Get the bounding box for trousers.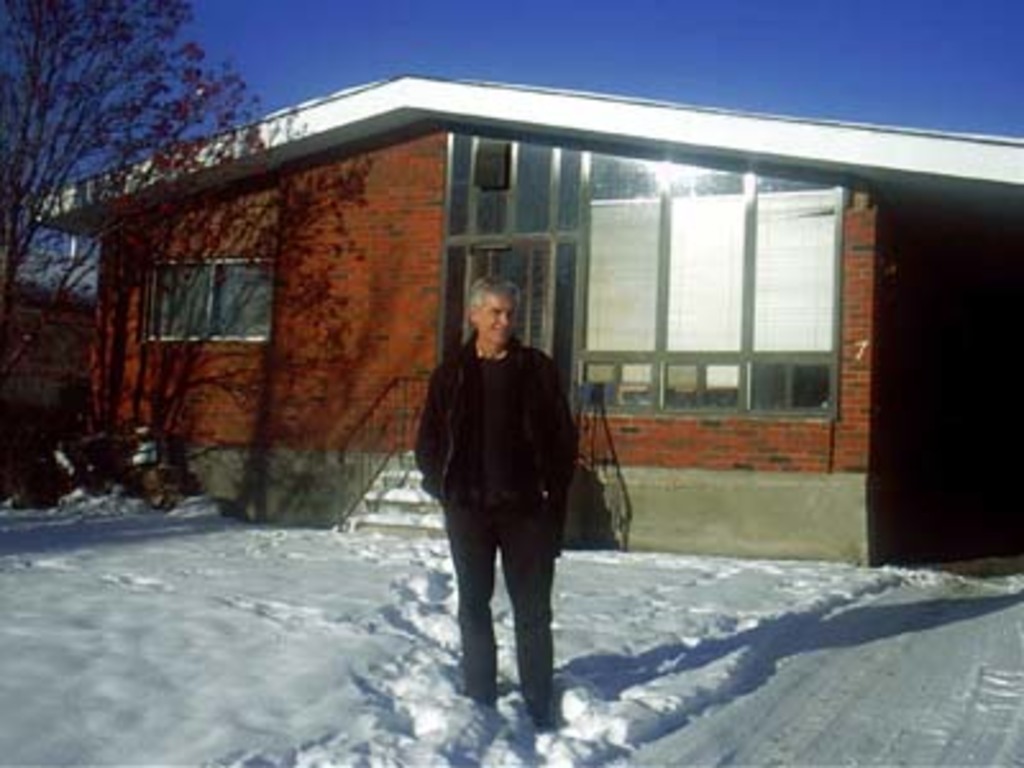
(left=433, top=456, right=561, bottom=686).
